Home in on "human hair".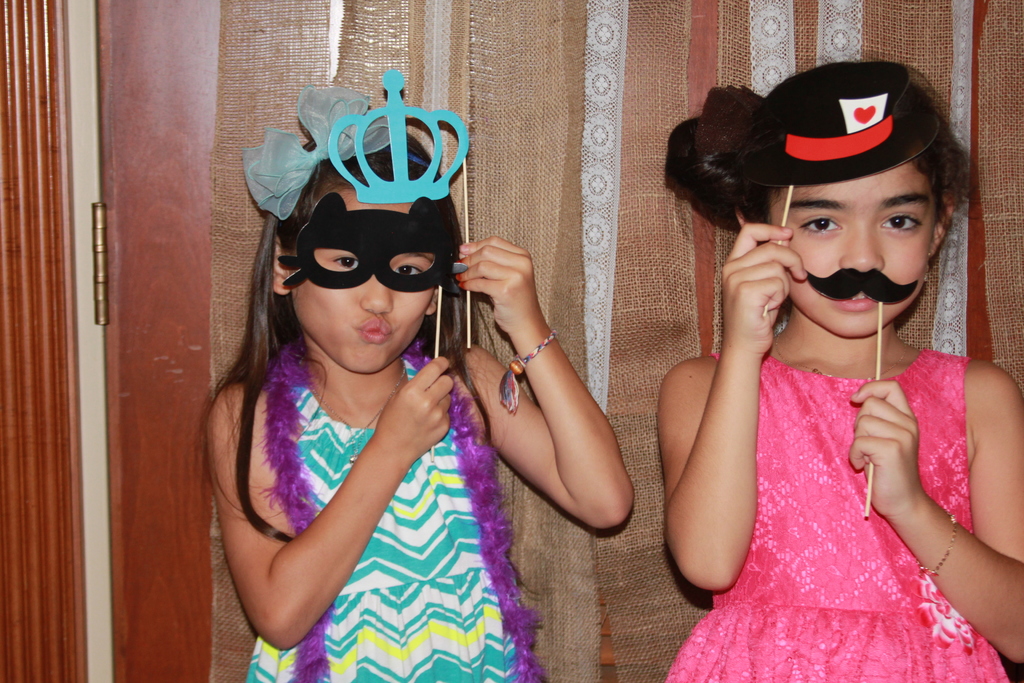
Homed in at <bbox>661, 57, 973, 243</bbox>.
